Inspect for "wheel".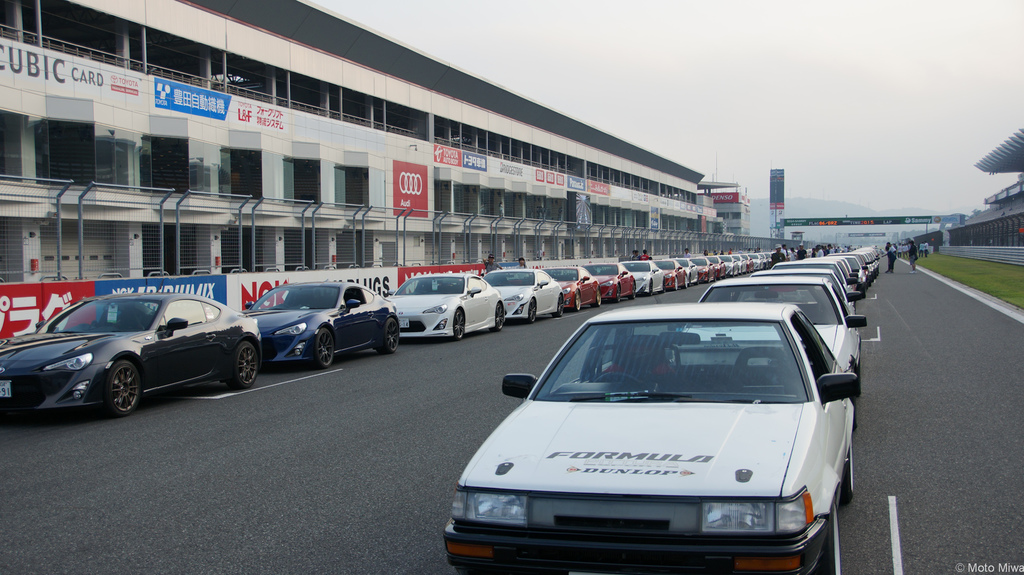
Inspection: (221, 341, 257, 395).
